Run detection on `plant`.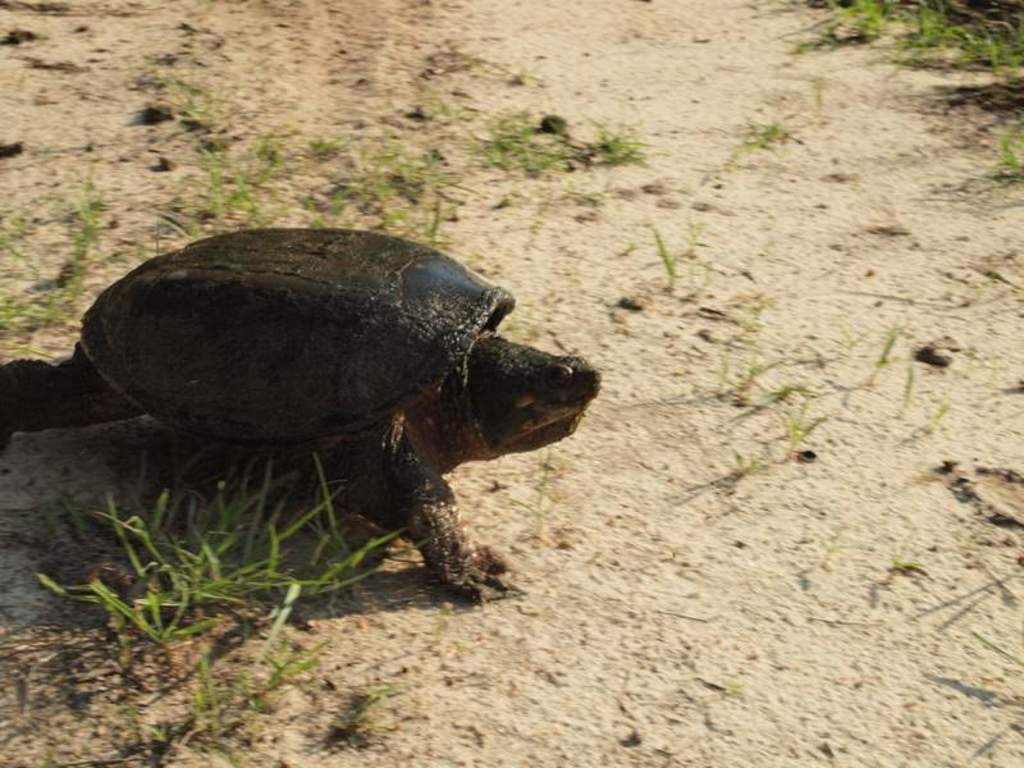
Result: [left=146, top=721, right=187, bottom=749].
